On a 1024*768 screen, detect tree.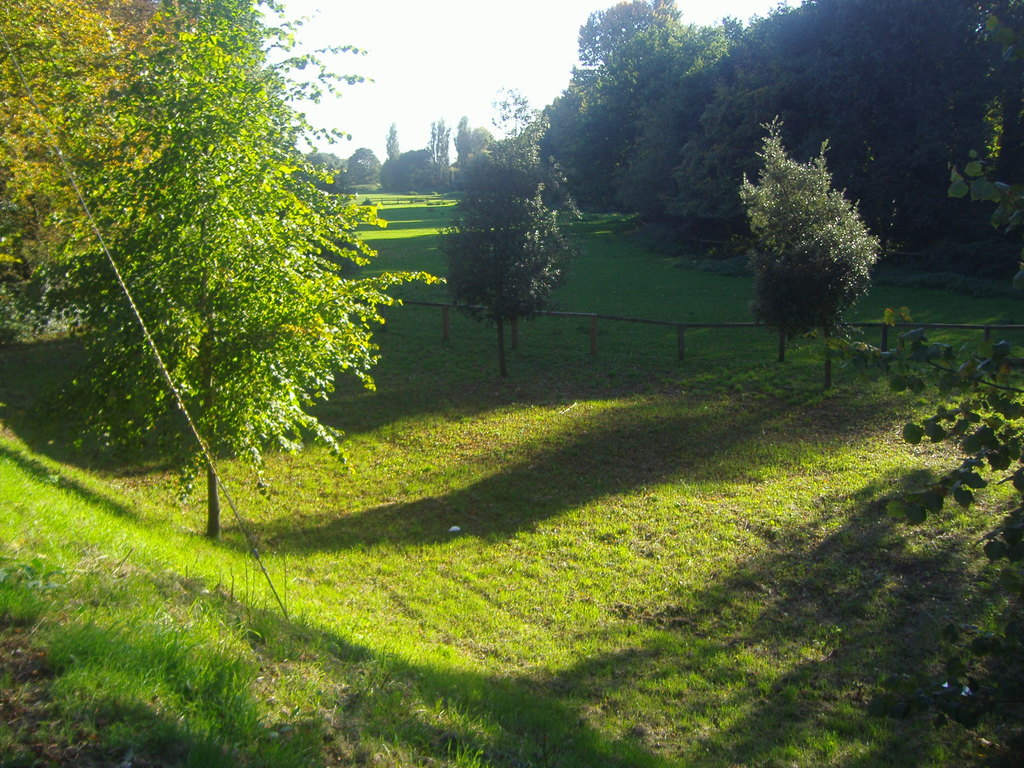
(381,120,404,180).
